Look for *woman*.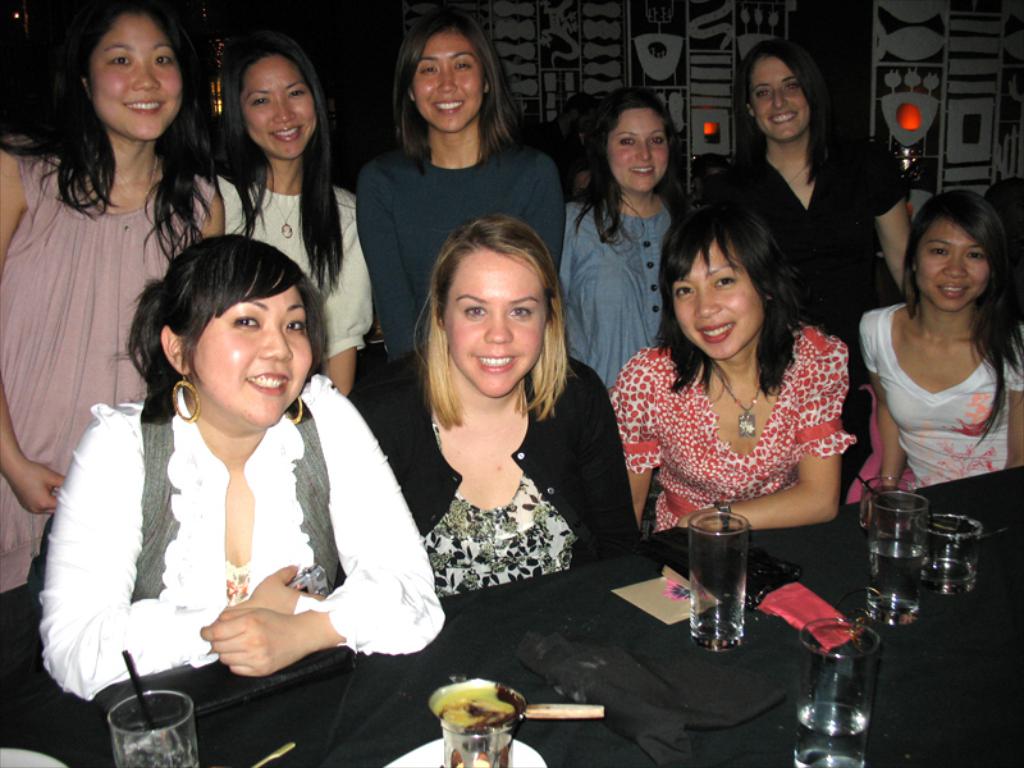
Found: [x1=558, y1=86, x2=700, y2=389].
